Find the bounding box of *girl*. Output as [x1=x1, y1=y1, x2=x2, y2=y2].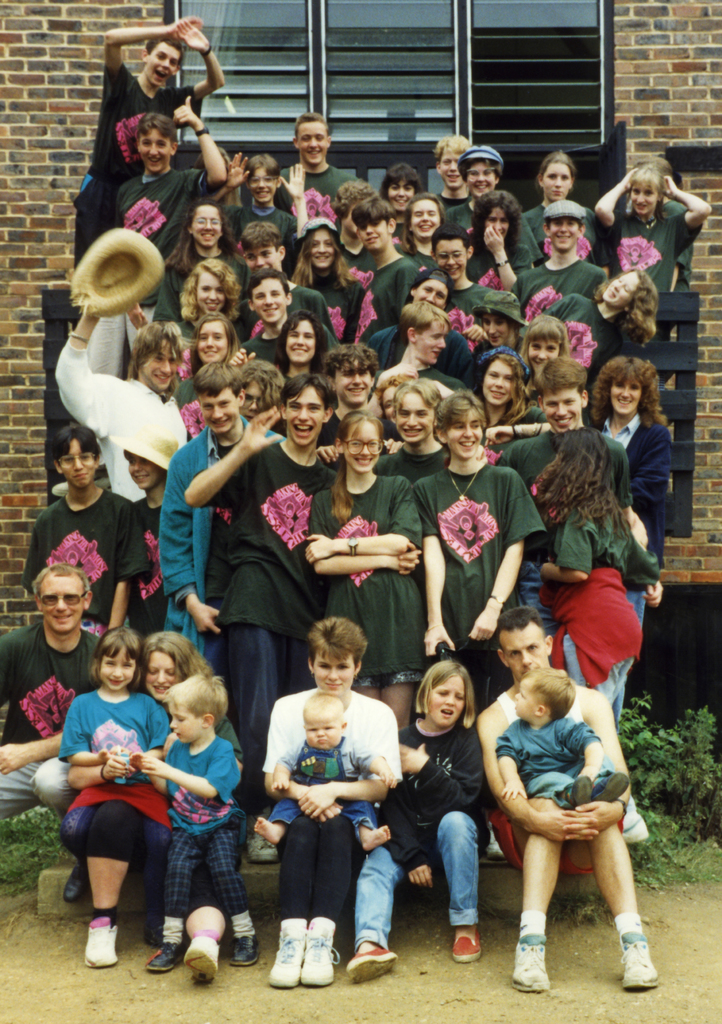
[x1=153, y1=199, x2=240, y2=323].
